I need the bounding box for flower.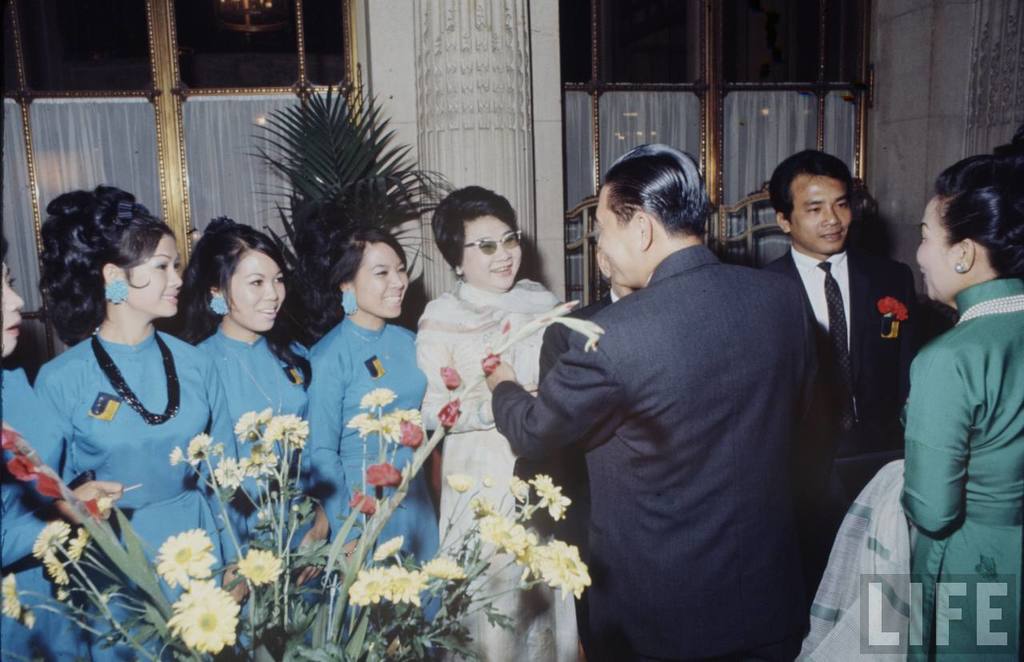
Here it is: 35, 473, 63, 504.
